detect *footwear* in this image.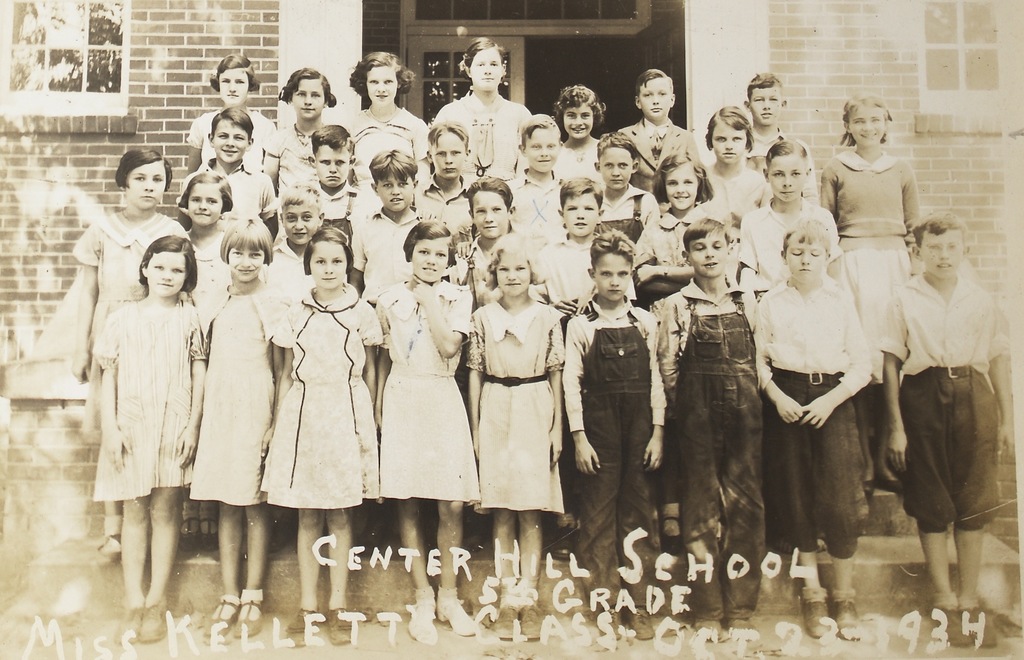
Detection: 550:521:577:563.
